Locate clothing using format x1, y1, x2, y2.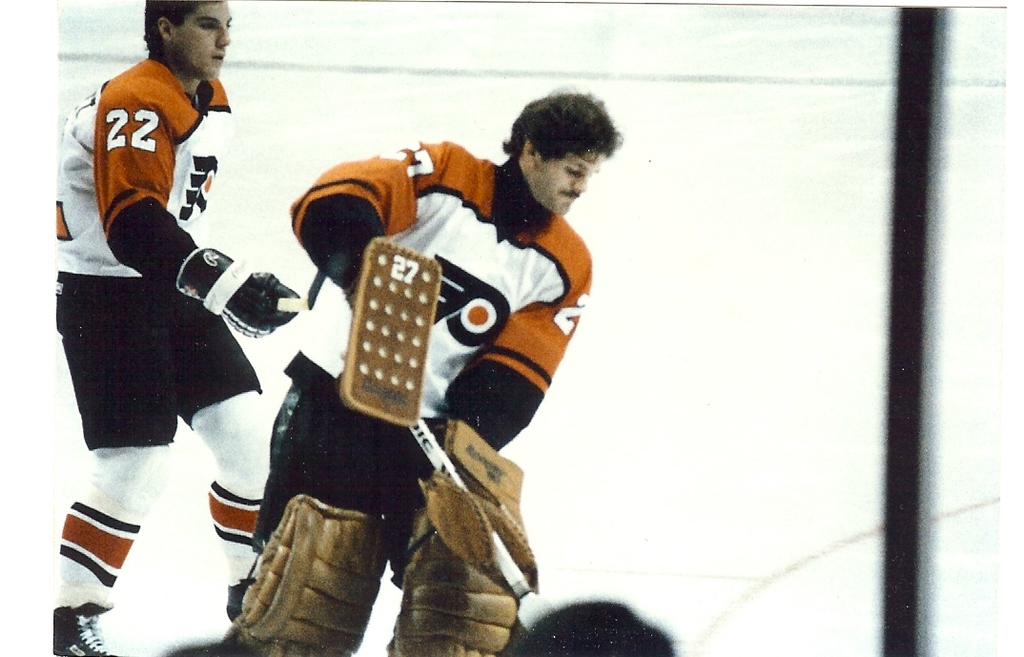
249, 133, 595, 562.
